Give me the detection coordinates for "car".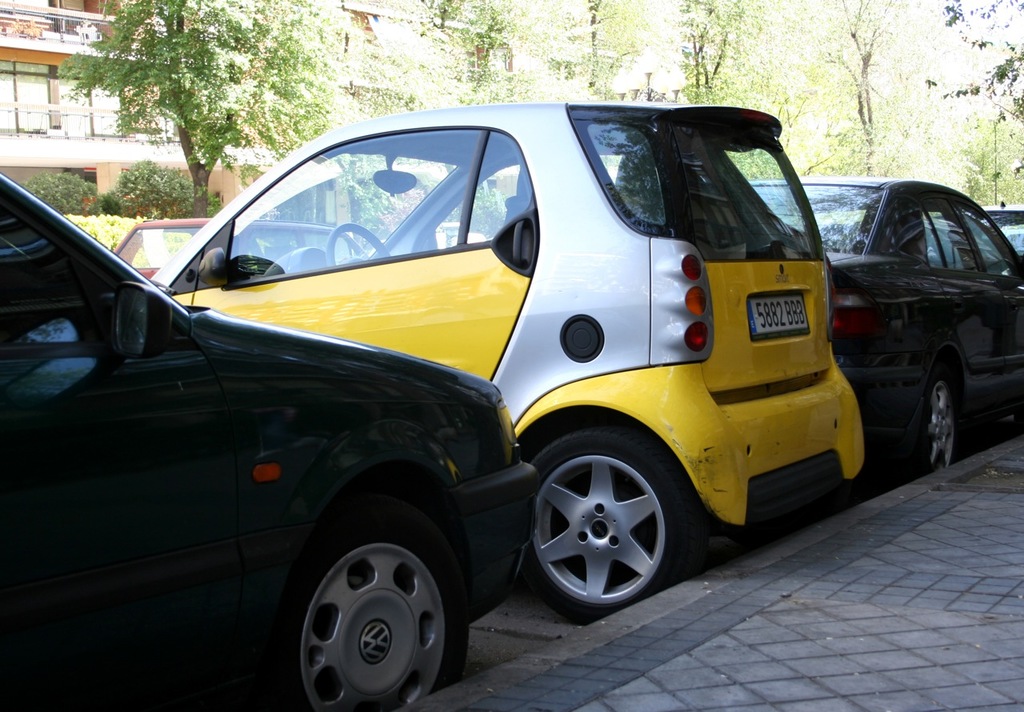
<region>146, 104, 871, 622</region>.
